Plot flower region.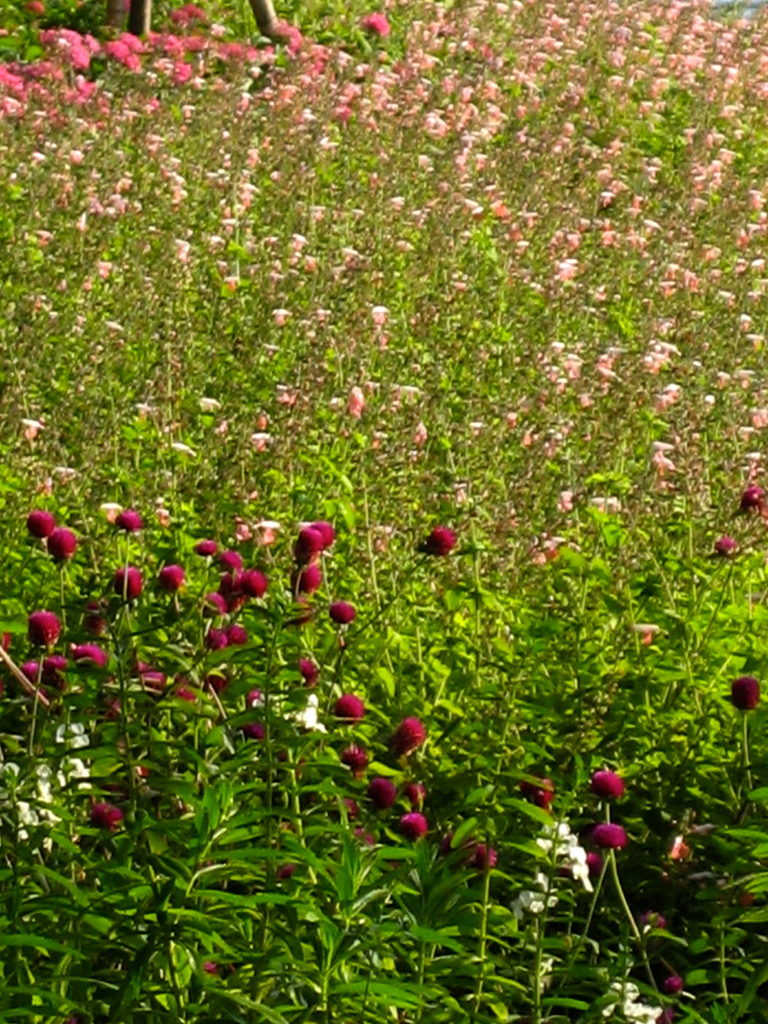
Plotted at <bbox>667, 975, 686, 994</bbox>.
